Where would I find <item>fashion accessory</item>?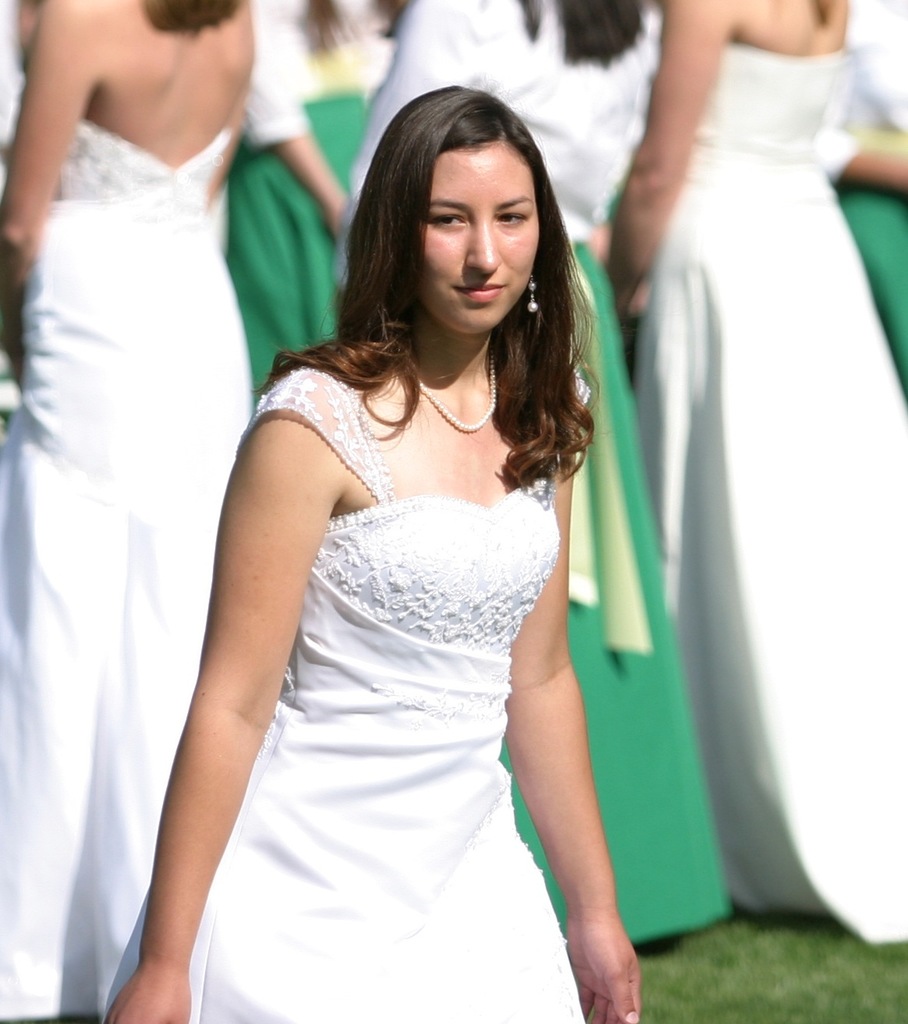
At select_region(527, 266, 535, 315).
